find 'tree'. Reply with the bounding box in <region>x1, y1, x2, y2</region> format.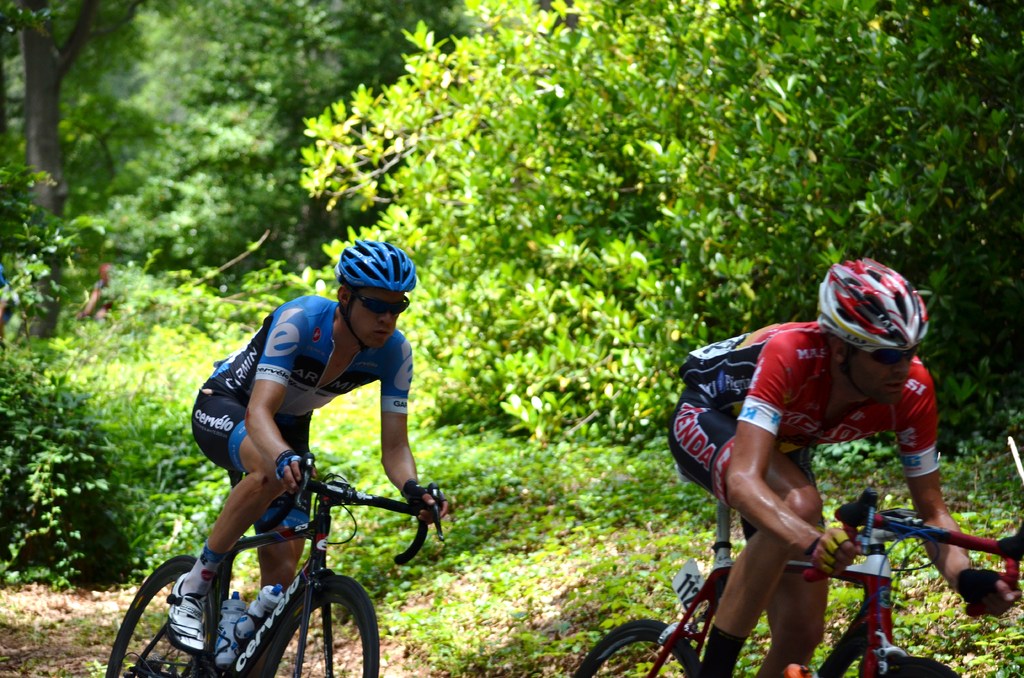
<region>0, 0, 232, 338</region>.
